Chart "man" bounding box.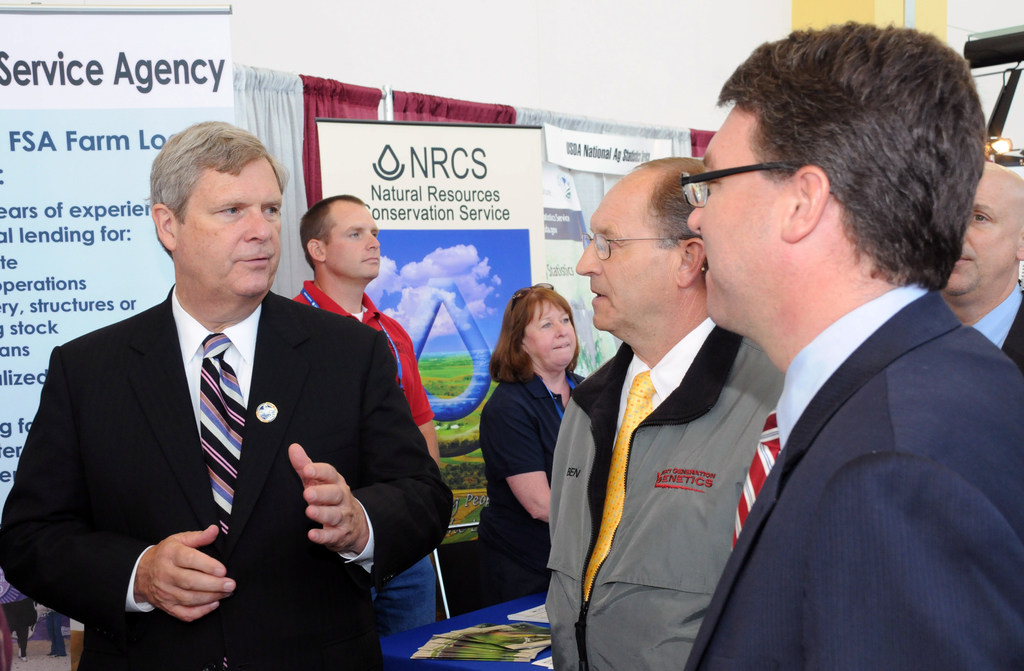
Charted: bbox=[279, 188, 444, 647].
